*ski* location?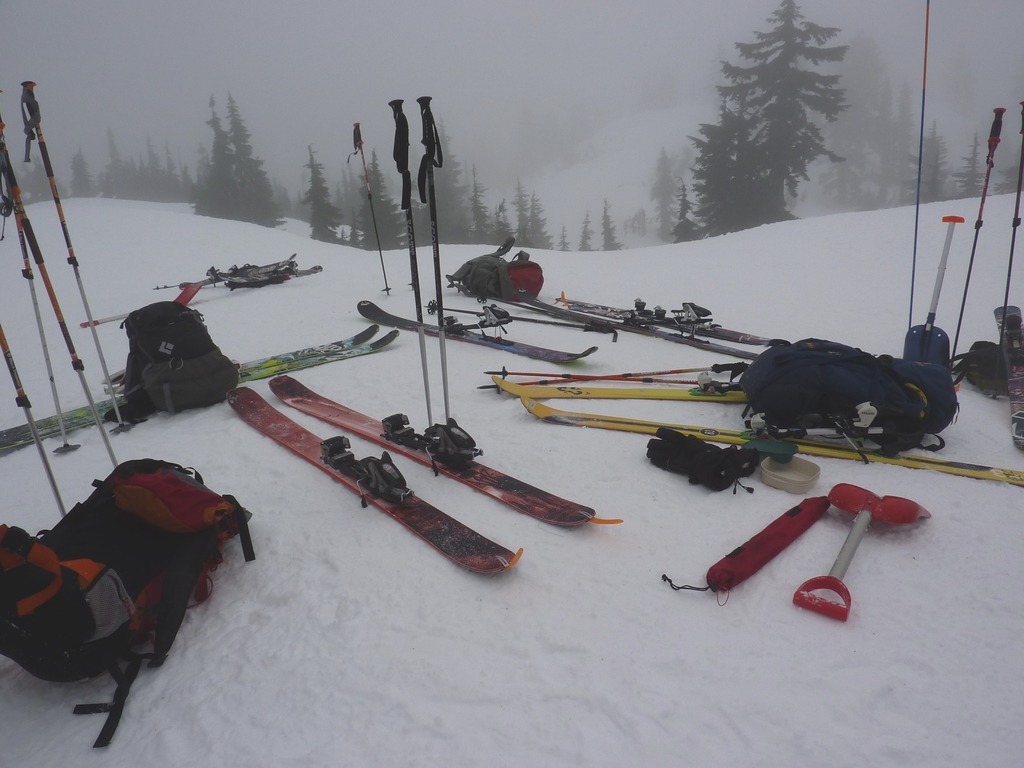
select_region(492, 379, 1023, 479)
